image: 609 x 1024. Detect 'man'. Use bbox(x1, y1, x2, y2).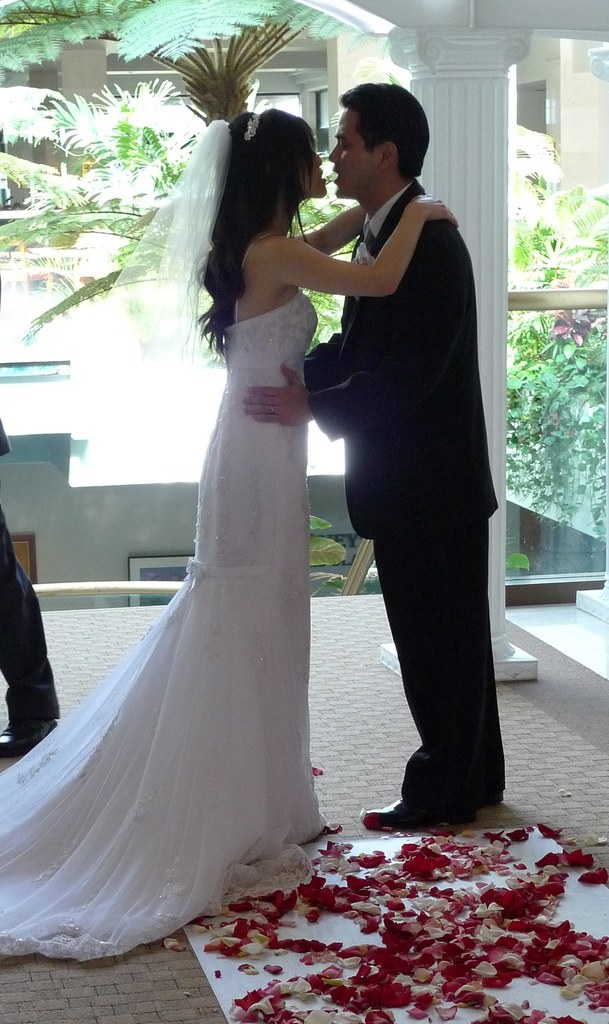
bbox(266, 102, 508, 827).
